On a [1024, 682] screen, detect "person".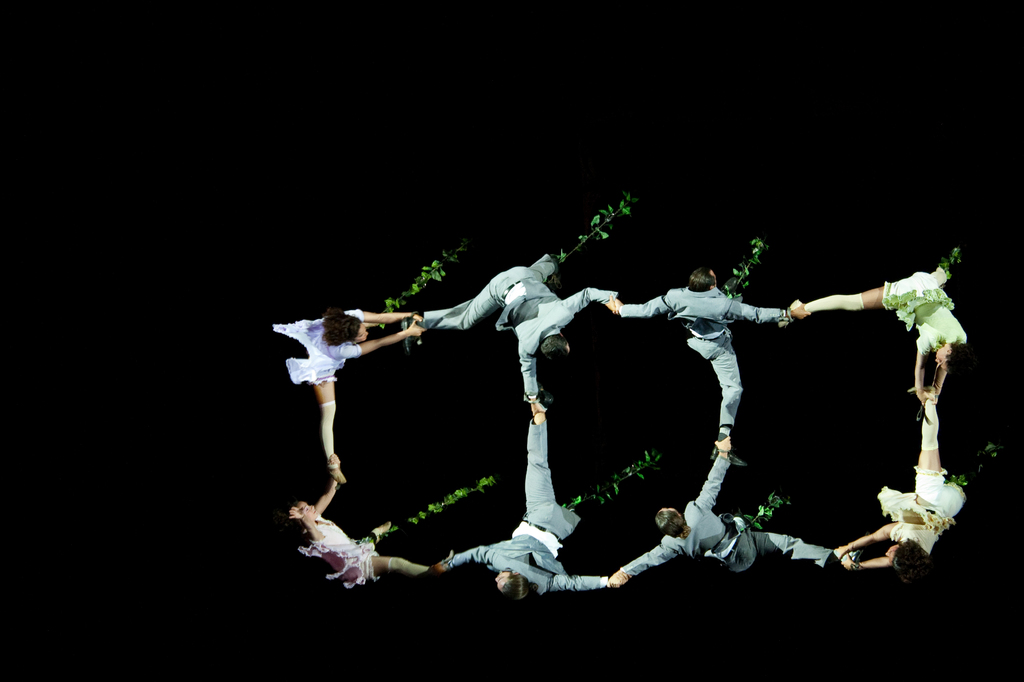
rect(821, 390, 968, 606).
